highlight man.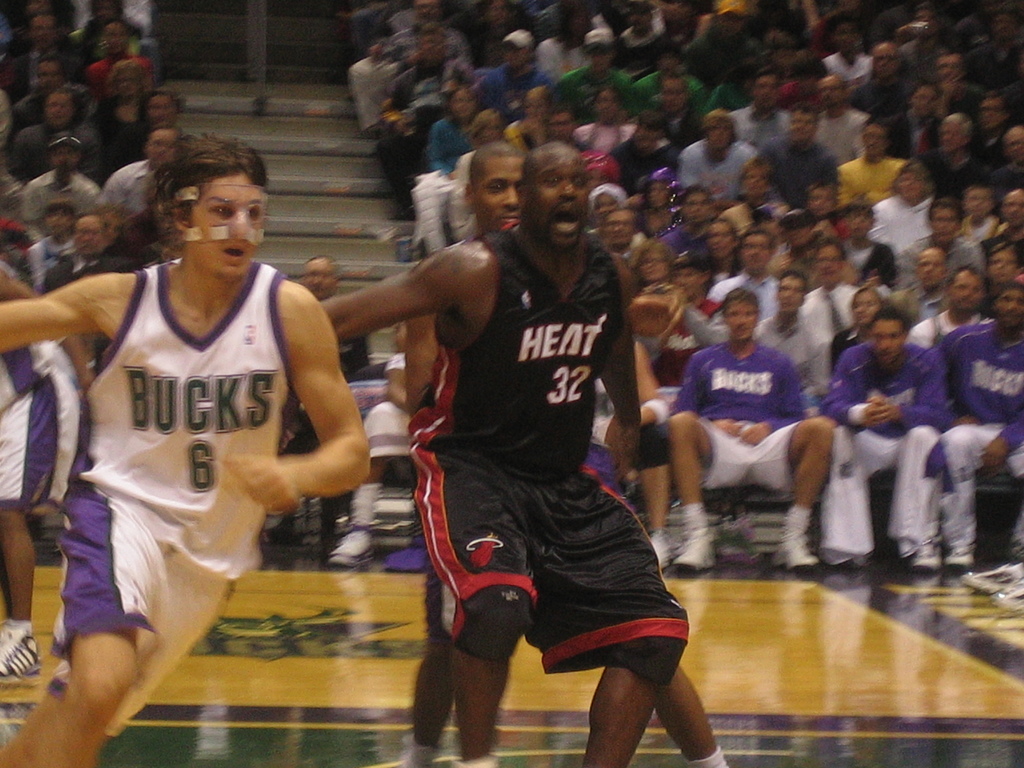
Highlighted region: crop(825, 312, 953, 563).
